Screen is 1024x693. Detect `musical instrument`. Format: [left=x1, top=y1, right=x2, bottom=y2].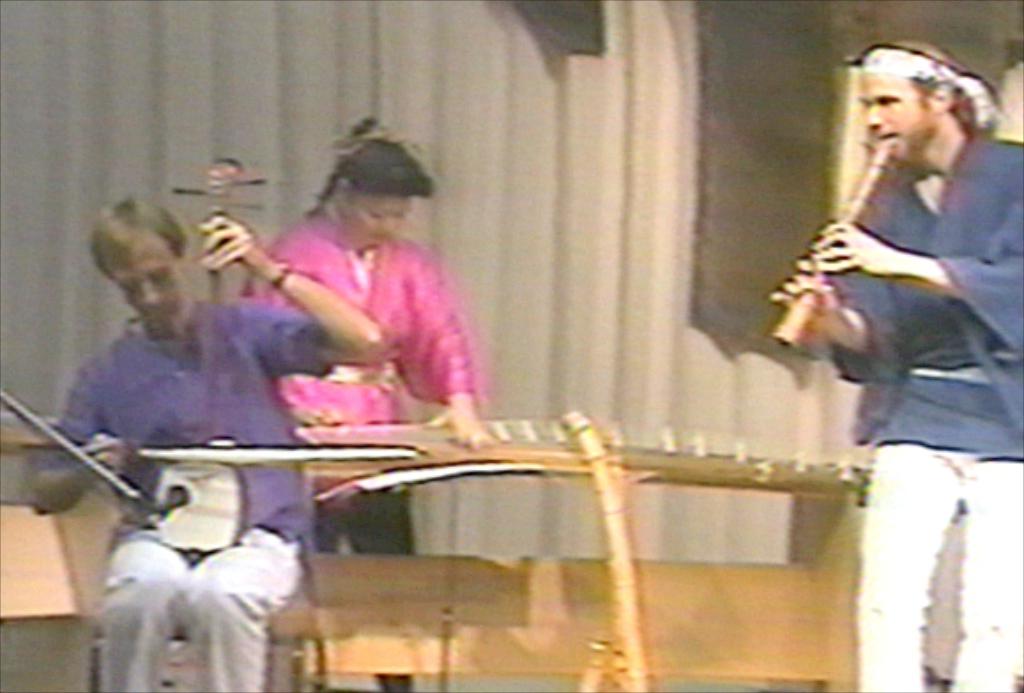
[left=7, top=150, right=435, bottom=562].
